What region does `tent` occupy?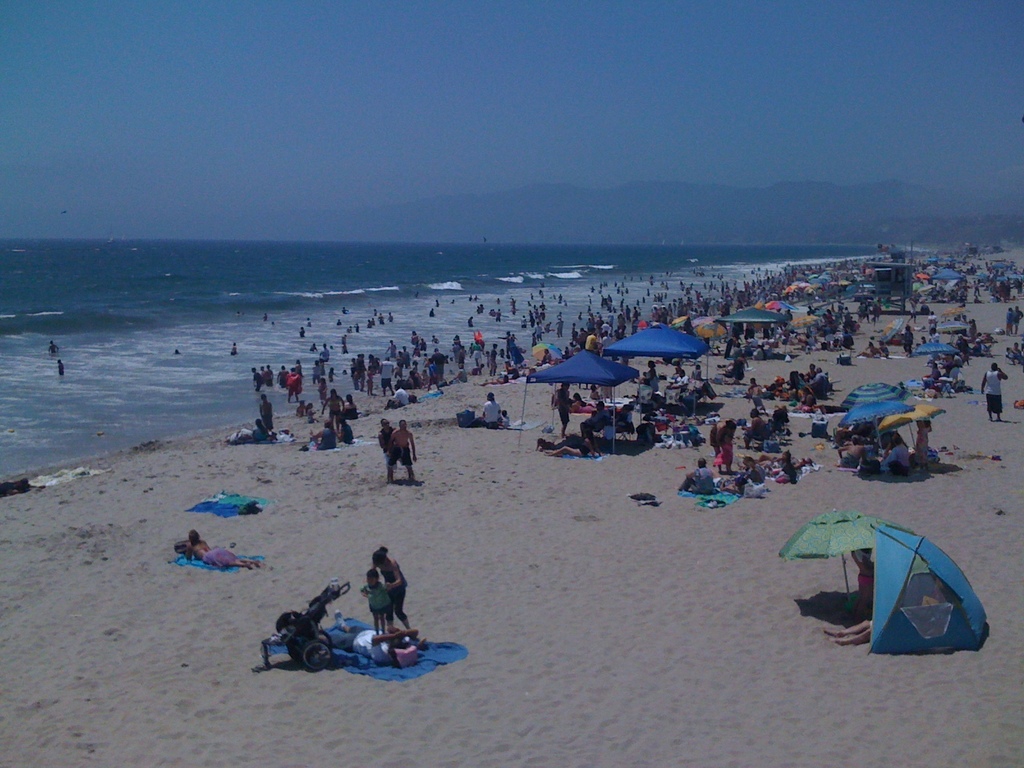
crop(603, 329, 714, 415).
